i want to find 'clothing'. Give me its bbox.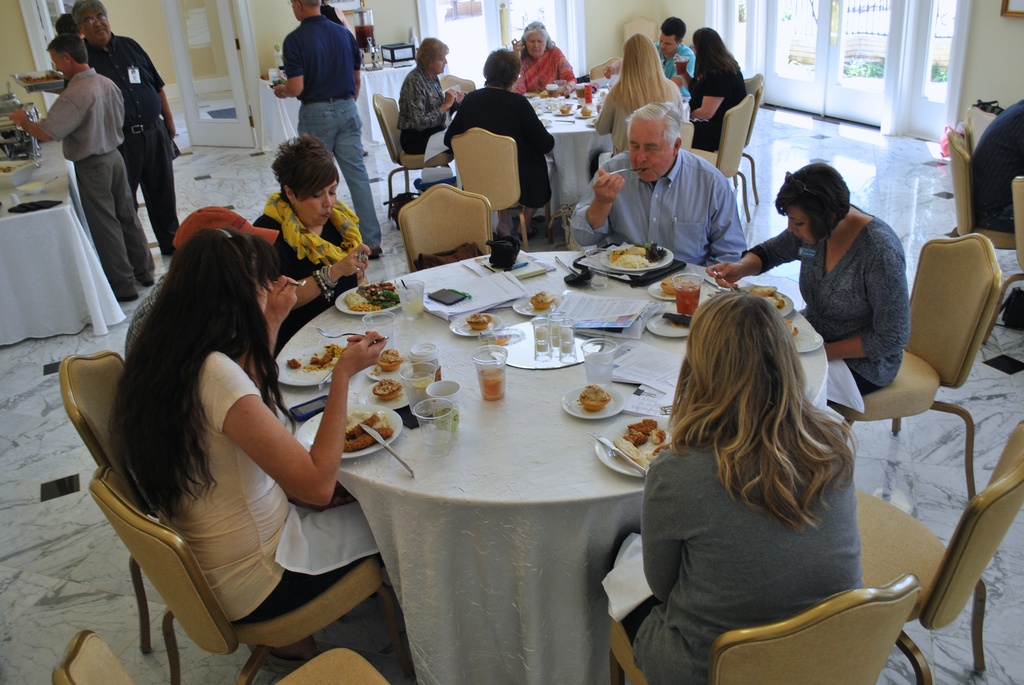
rect(514, 41, 575, 93).
